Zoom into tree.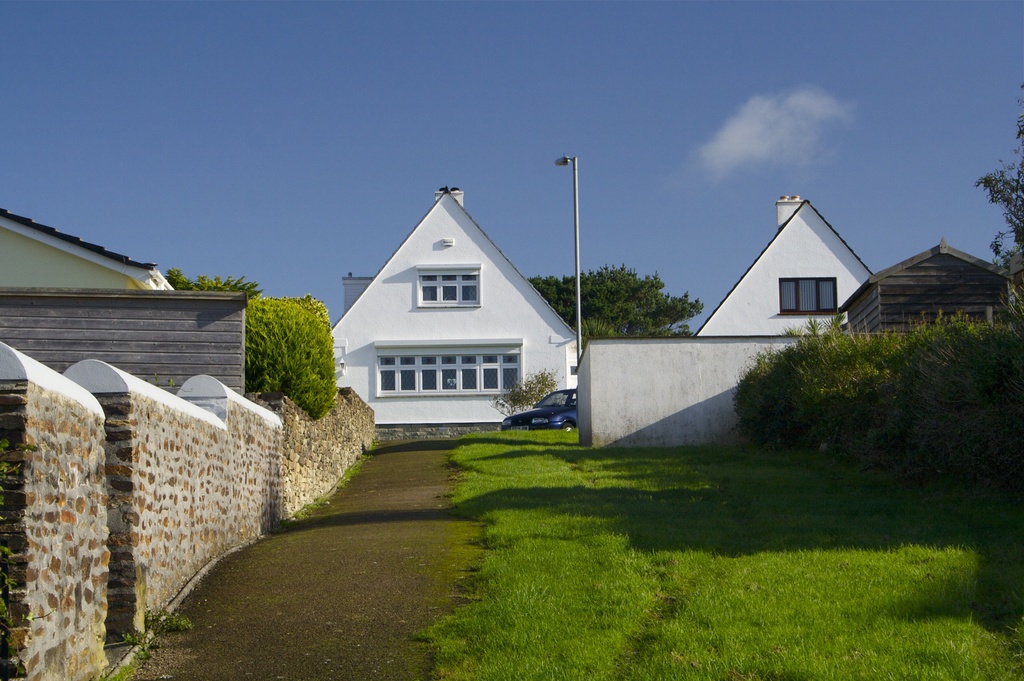
Zoom target: x1=524 y1=260 x2=705 y2=348.
